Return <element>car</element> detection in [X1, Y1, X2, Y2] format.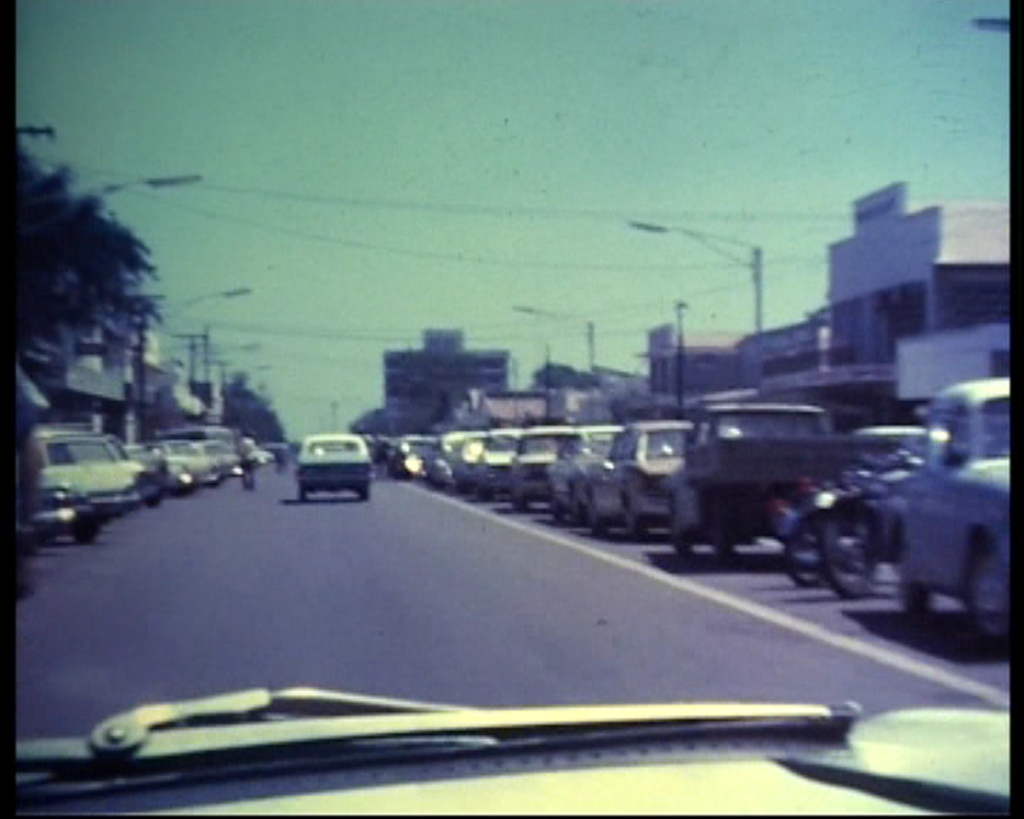
[289, 432, 375, 500].
